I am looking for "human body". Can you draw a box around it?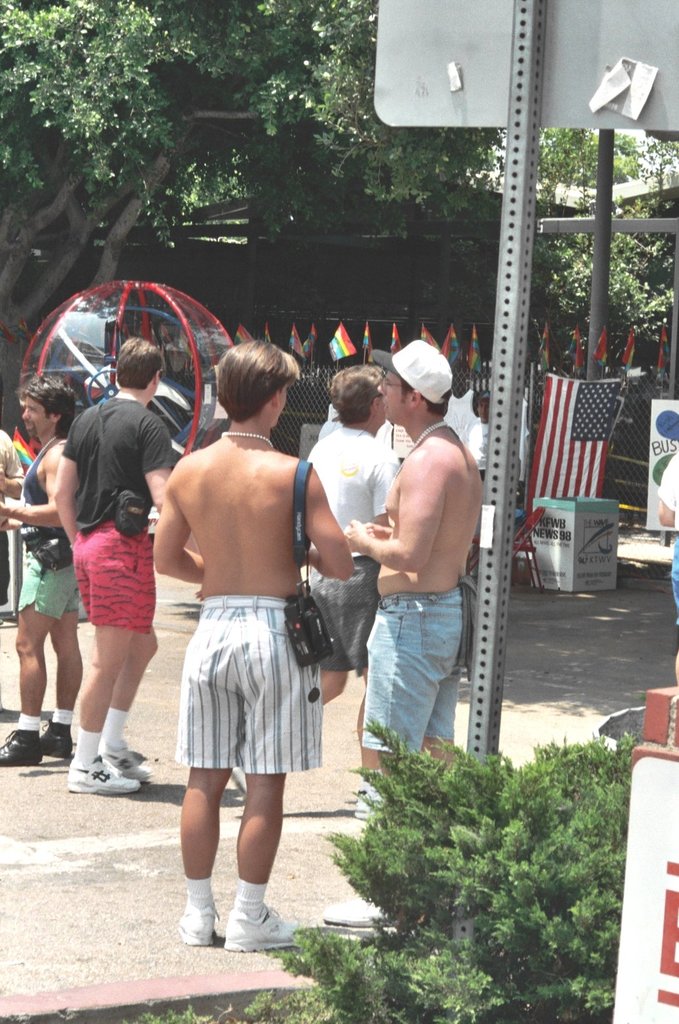
Sure, the bounding box is [left=43, top=340, right=170, bottom=801].
